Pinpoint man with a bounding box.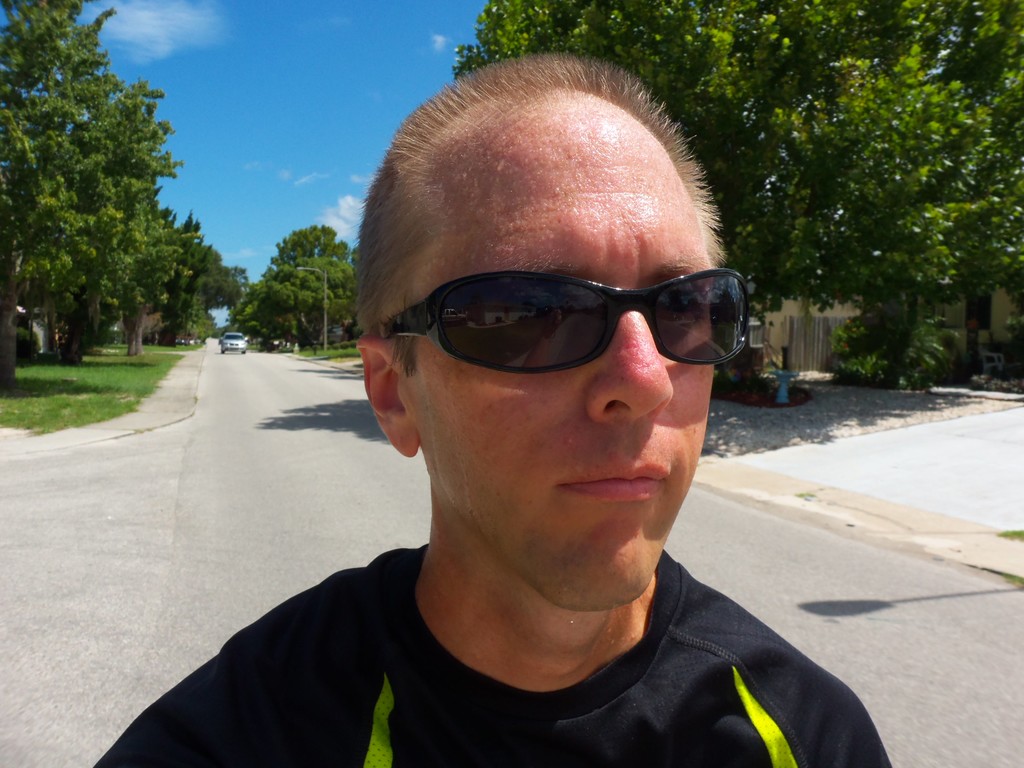
BBox(131, 92, 923, 764).
